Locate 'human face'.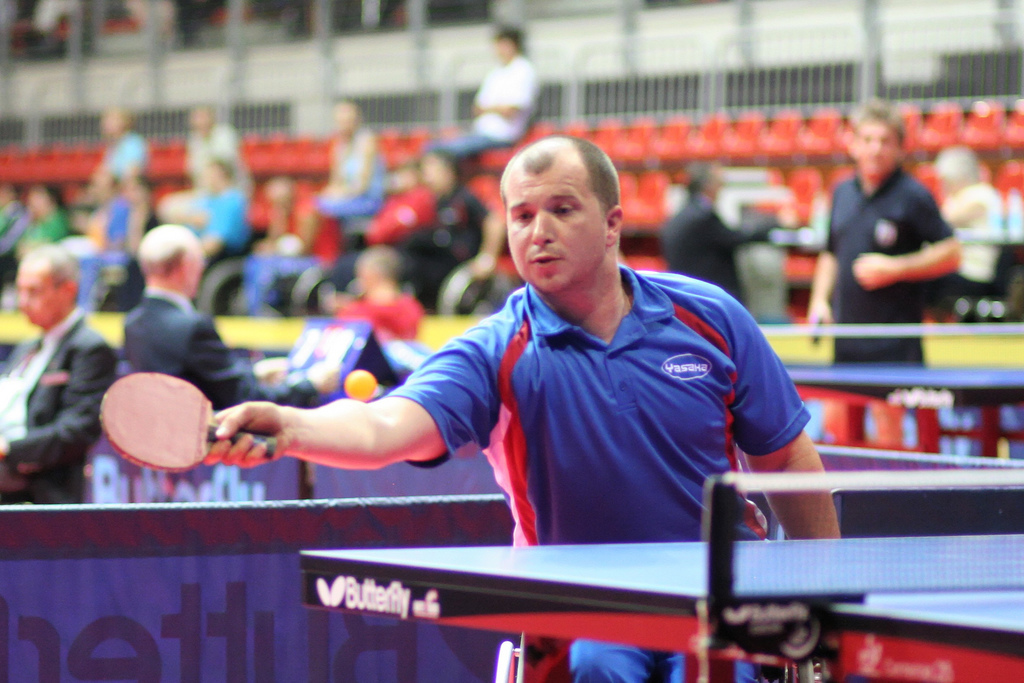
Bounding box: l=855, t=125, r=899, b=176.
